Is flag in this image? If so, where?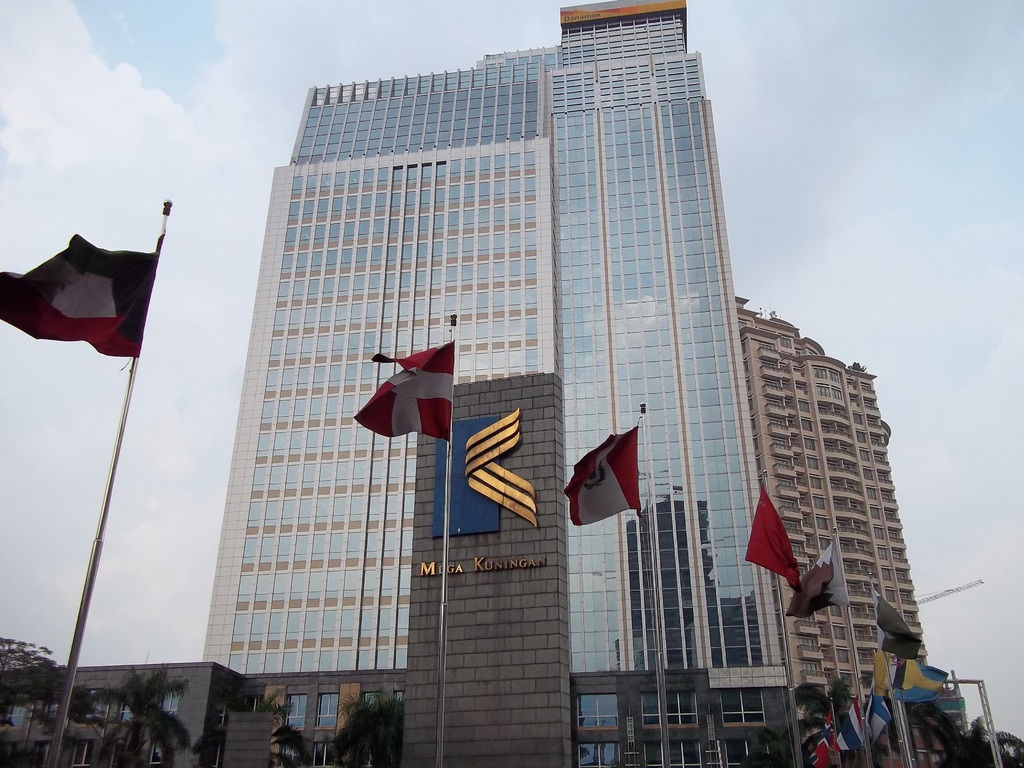
Yes, at x1=868, y1=679, x2=901, y2=739.
